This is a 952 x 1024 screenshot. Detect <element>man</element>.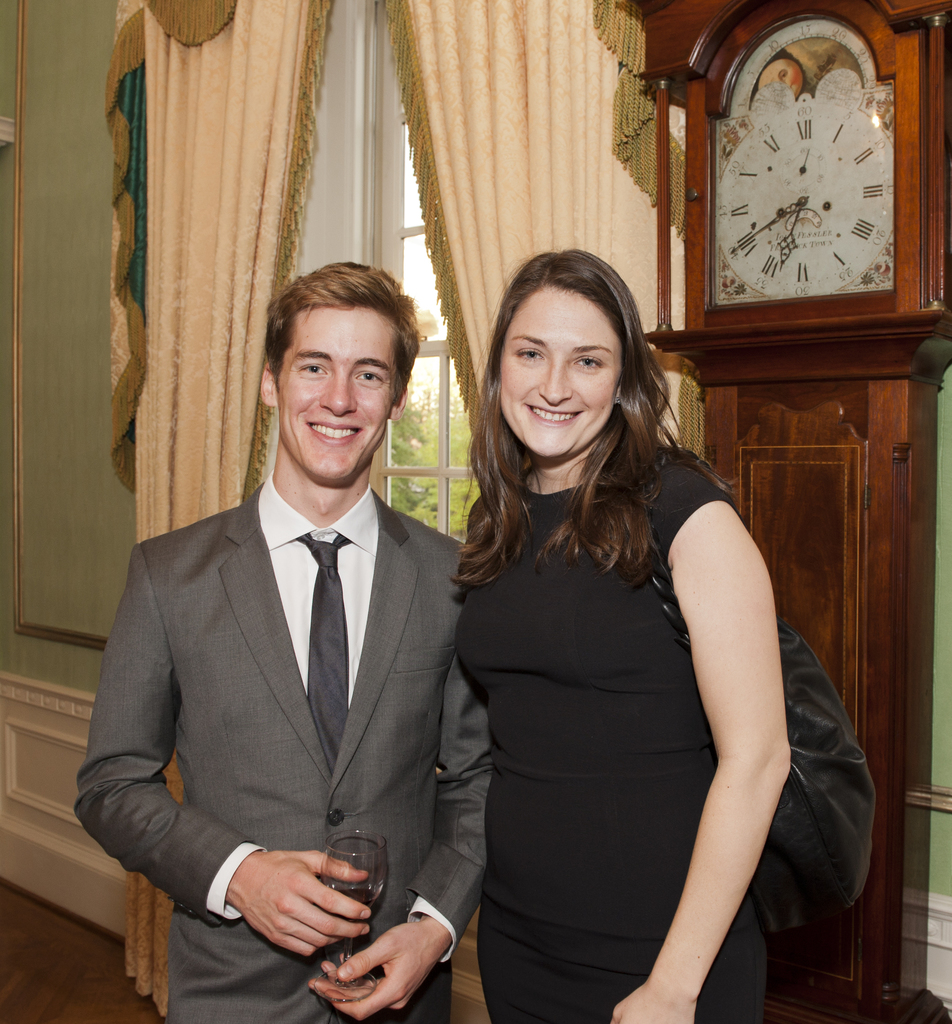
select_region(89, 226, 506, 1020).
